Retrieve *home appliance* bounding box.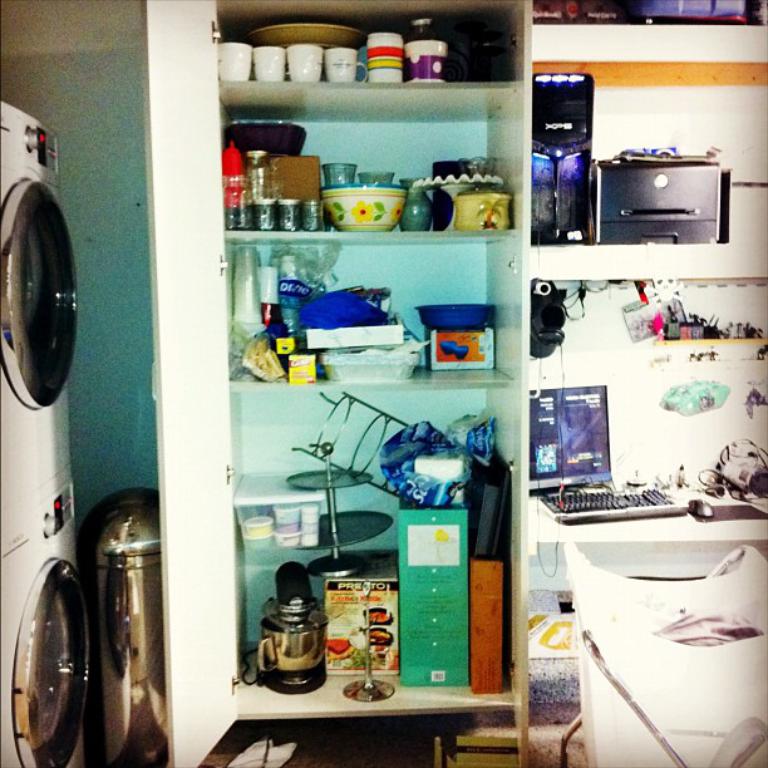
Bounding box: [586, 122, 760, 259].
